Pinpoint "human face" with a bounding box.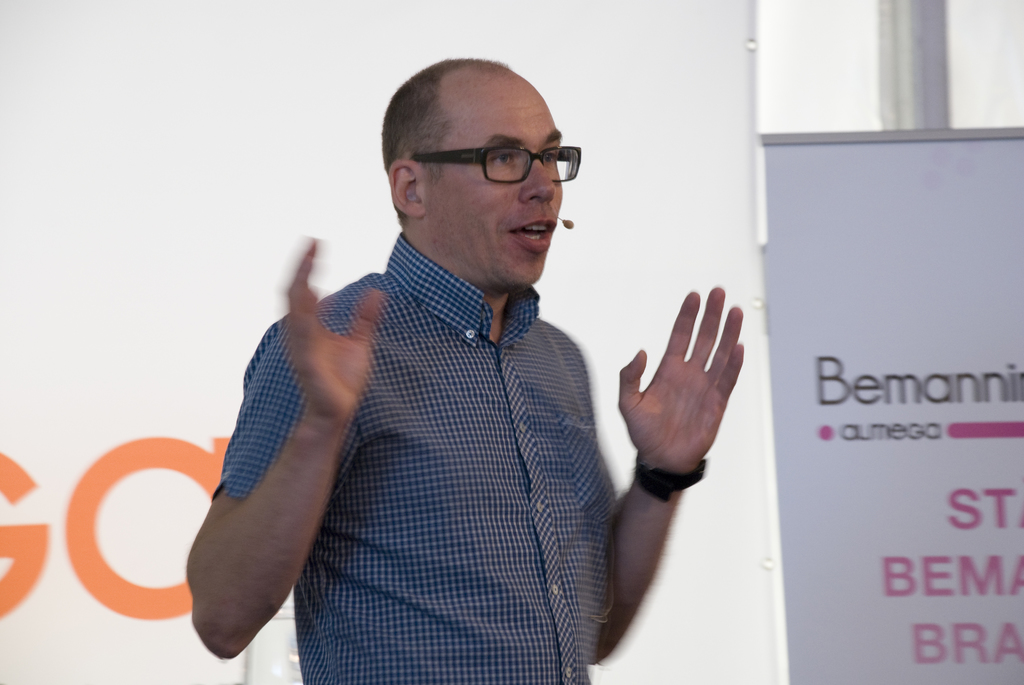
bbox=(424, 74, 562, 280).
